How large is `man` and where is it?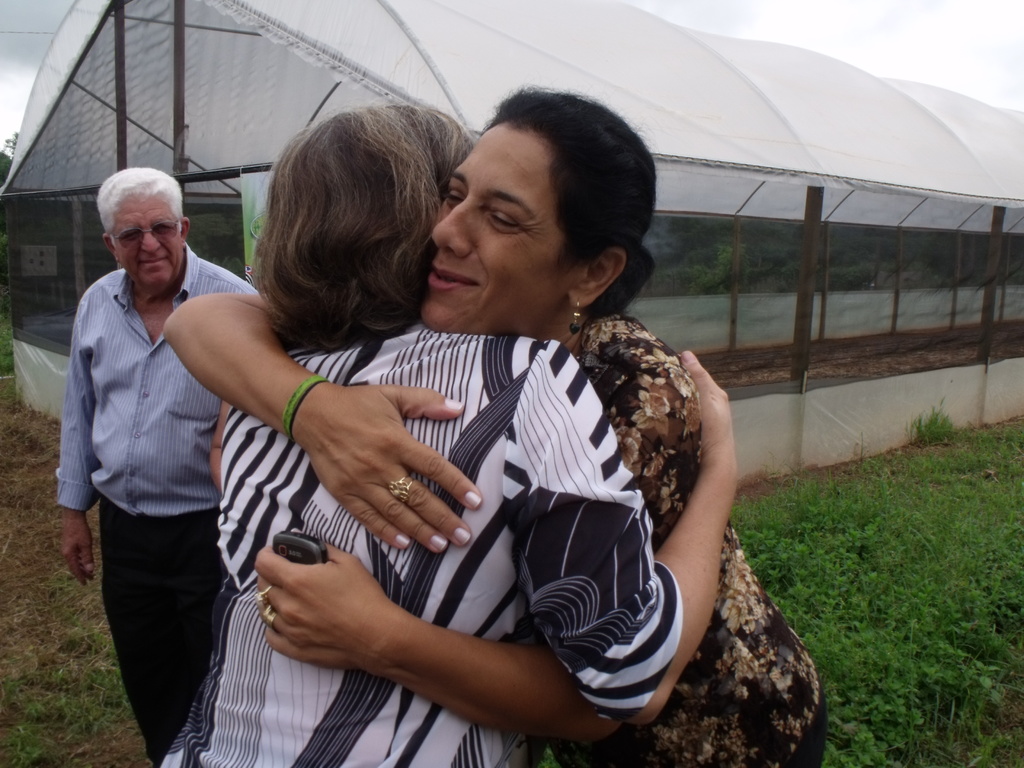
Bounding box: x1=51, y1=166, x2=270, y2=767.
